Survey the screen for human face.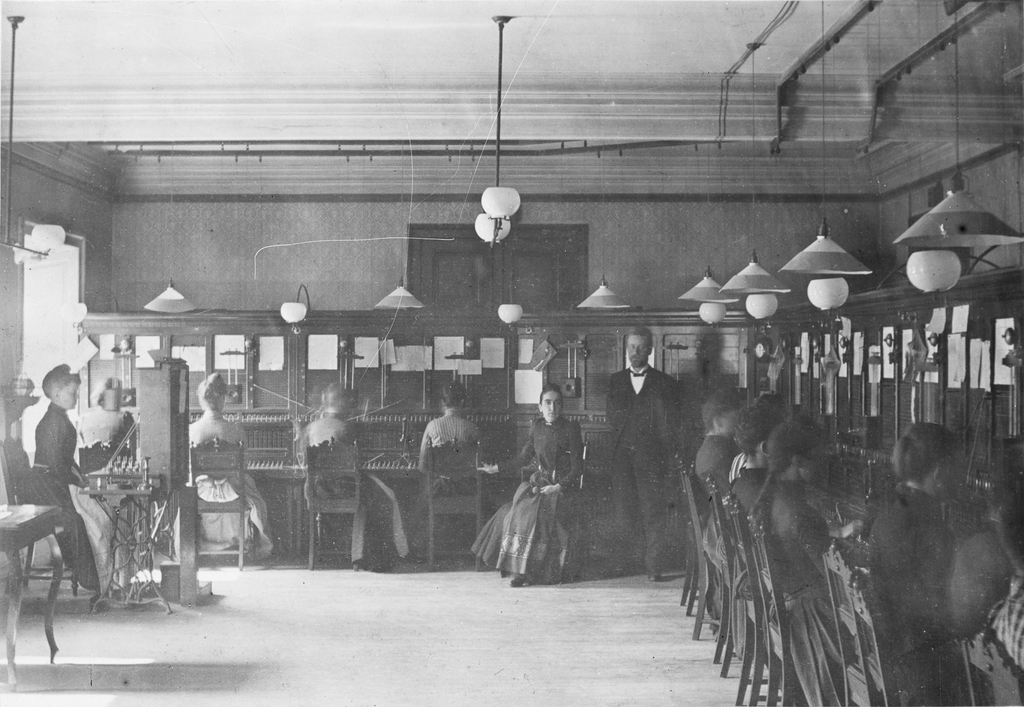
Survey found: select_region(801, 448, 823, 482).
